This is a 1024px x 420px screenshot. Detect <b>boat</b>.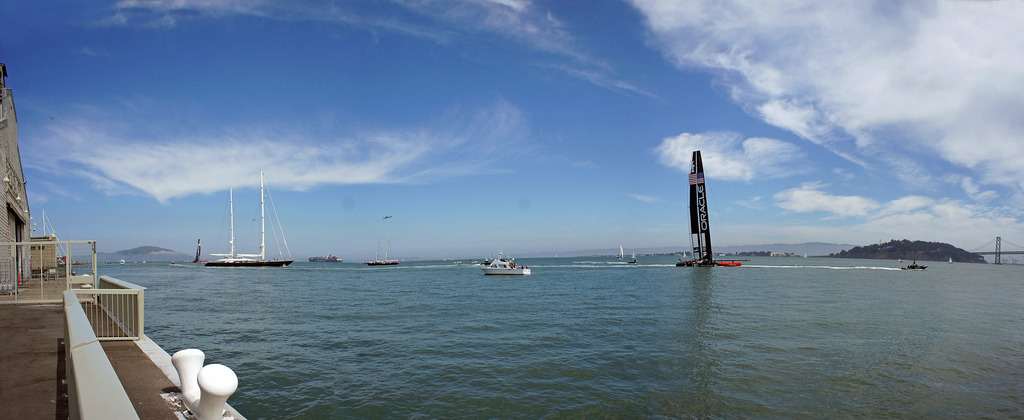
box=[200, 172, 296, 266].
